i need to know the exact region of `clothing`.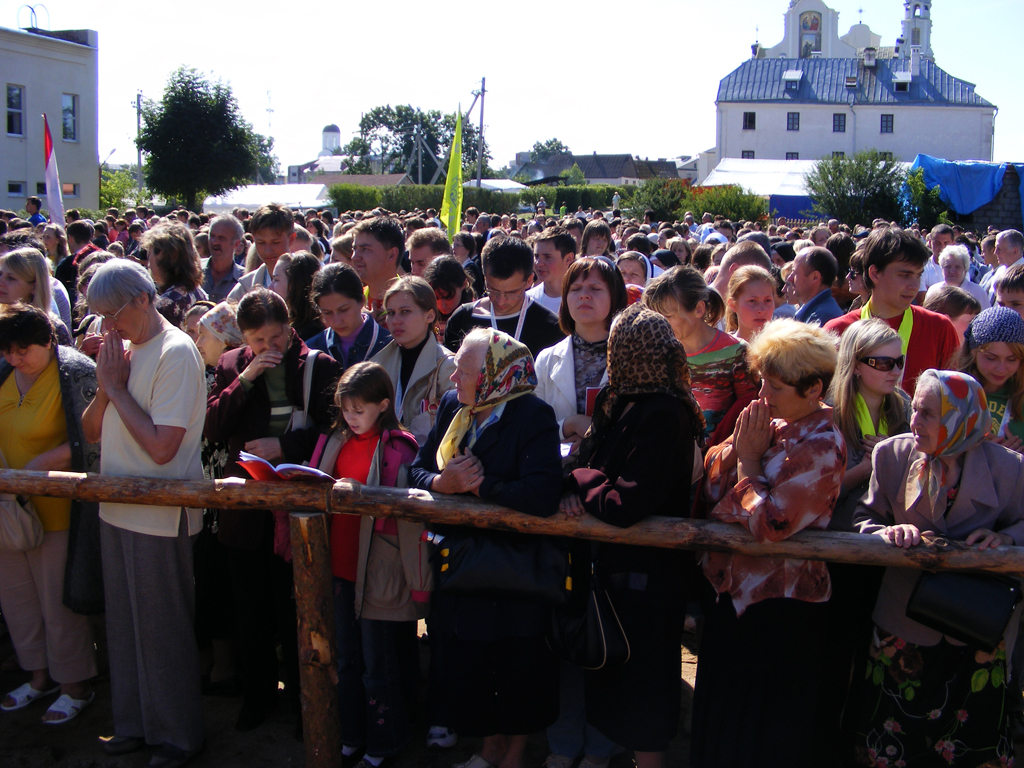
Region: 959, 337, 1023, 446.
